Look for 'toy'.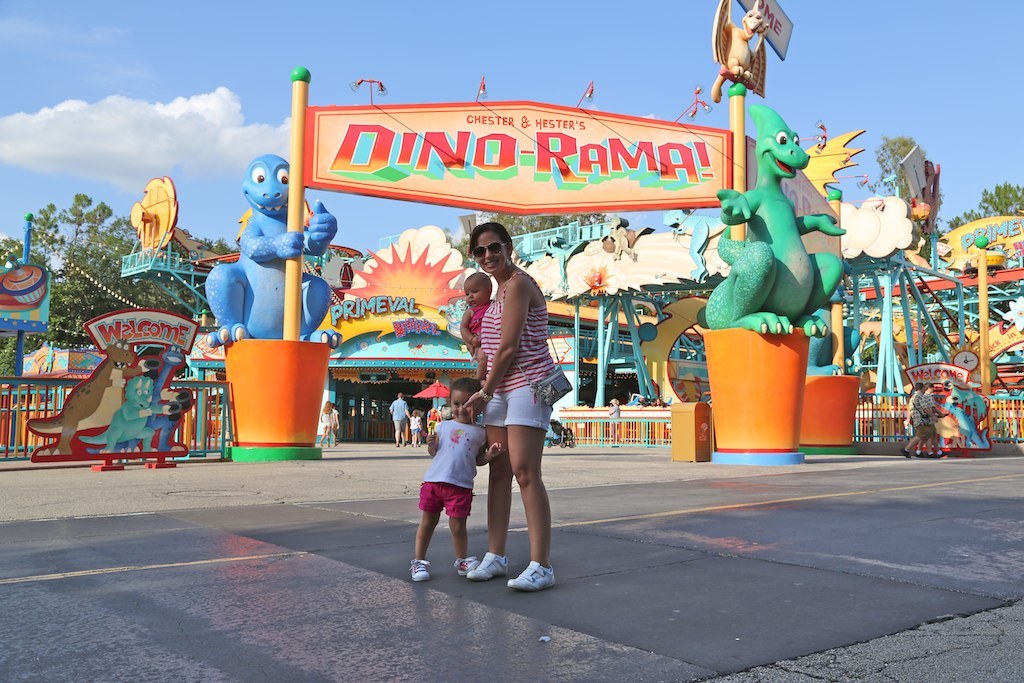
Found: bbox=(0, 207, 65, 335).
